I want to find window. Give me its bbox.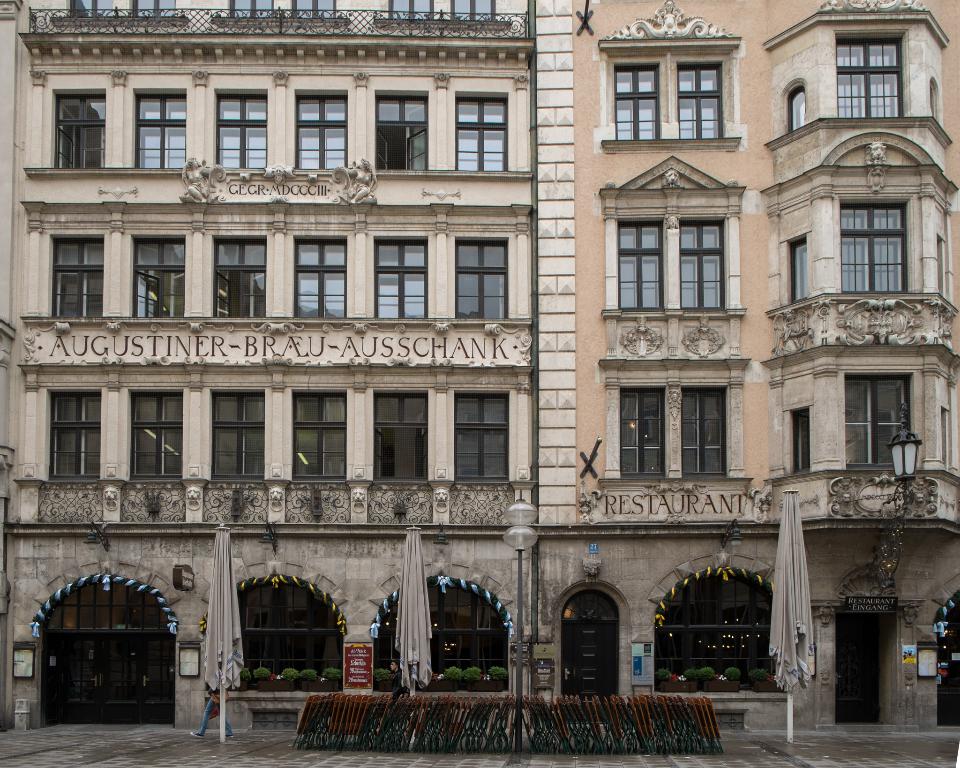
{"left": 371, "top": 235, "right": 428, "bottom": 321}.
